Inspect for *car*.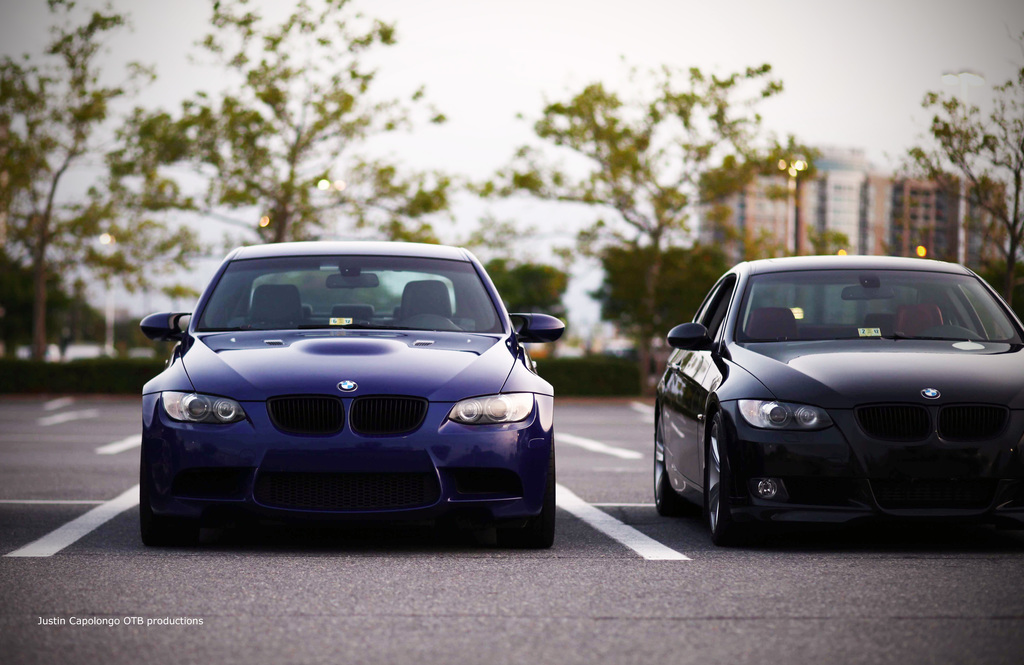
Inspection: crop(141, 241, 566, 548).
